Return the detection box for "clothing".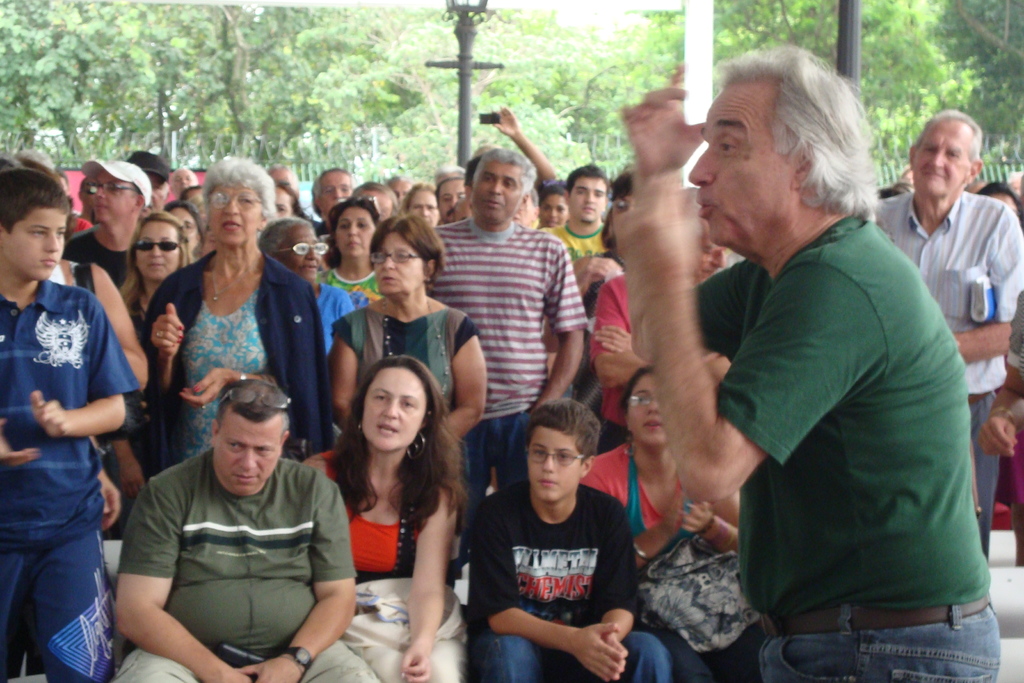
detection(50, 220, 141, 283).
